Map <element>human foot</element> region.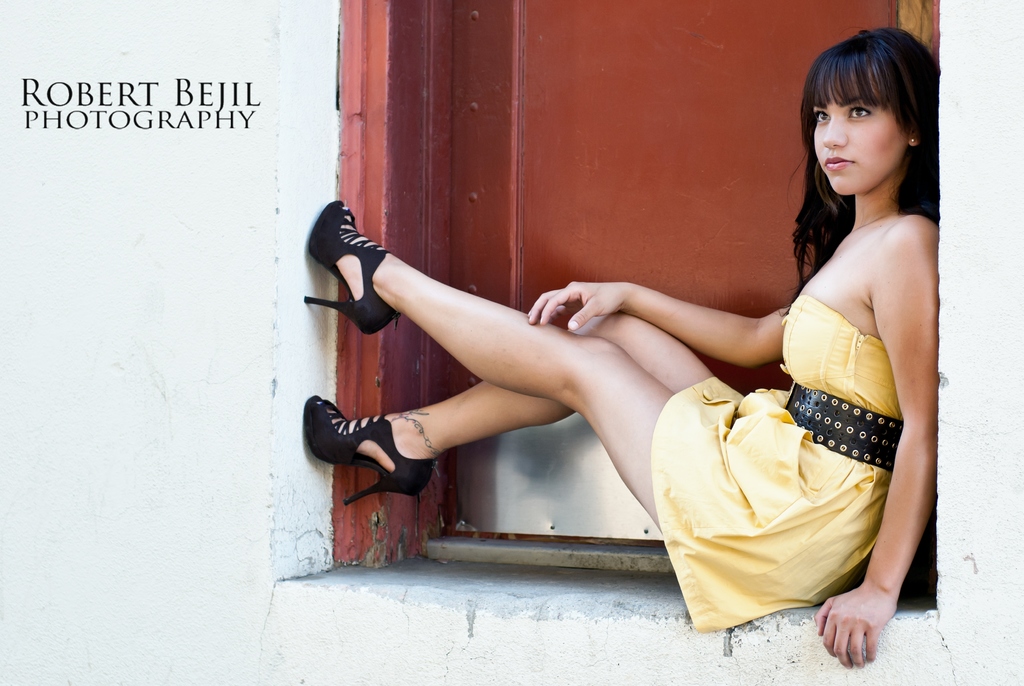
Mapped to crop(314, 396, 433, 482).
